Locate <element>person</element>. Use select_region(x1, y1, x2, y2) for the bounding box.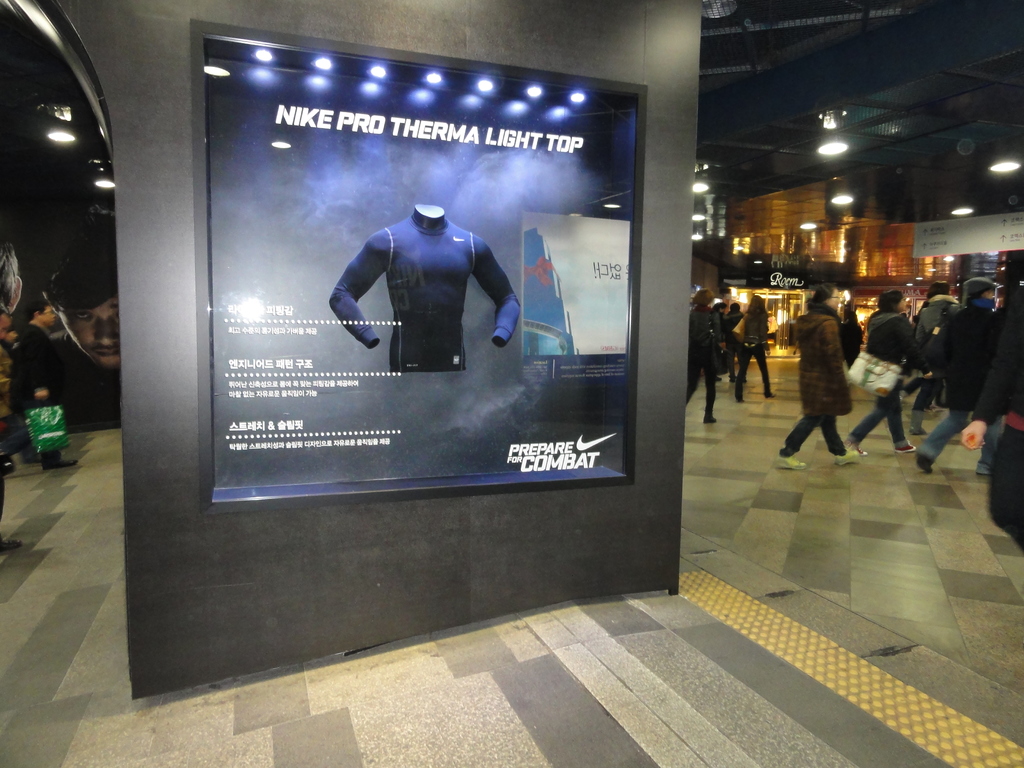
select_region(44, 262, 118, 371).
